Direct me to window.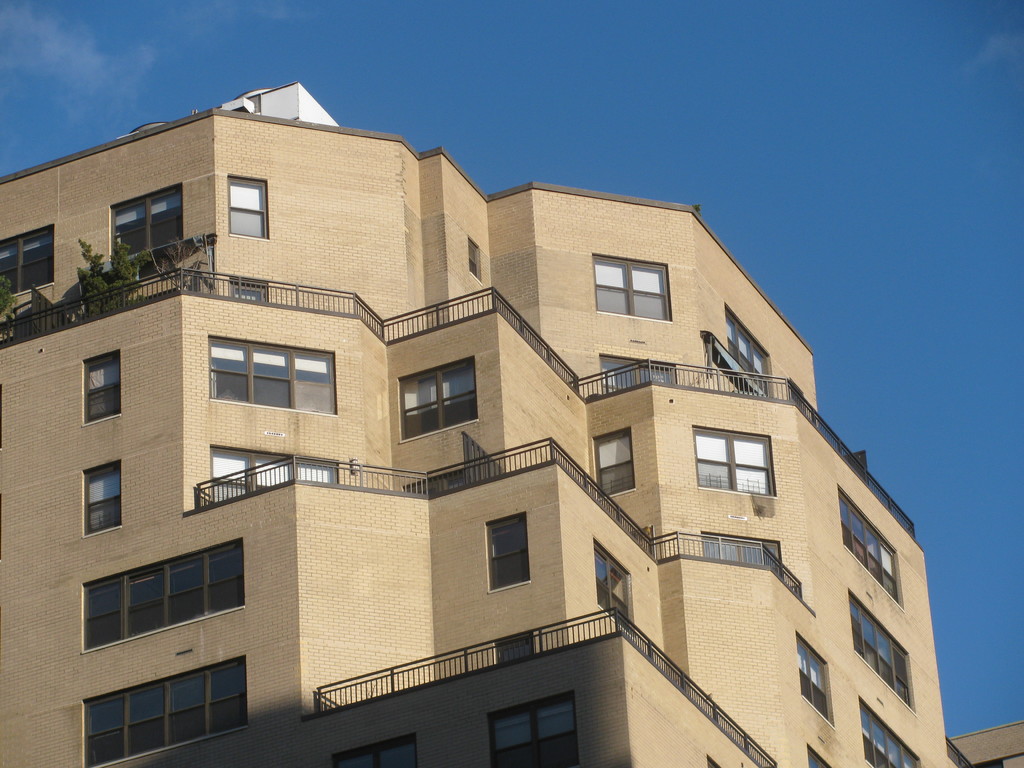
Direction: bbox=[209, 337, 337, 415].
